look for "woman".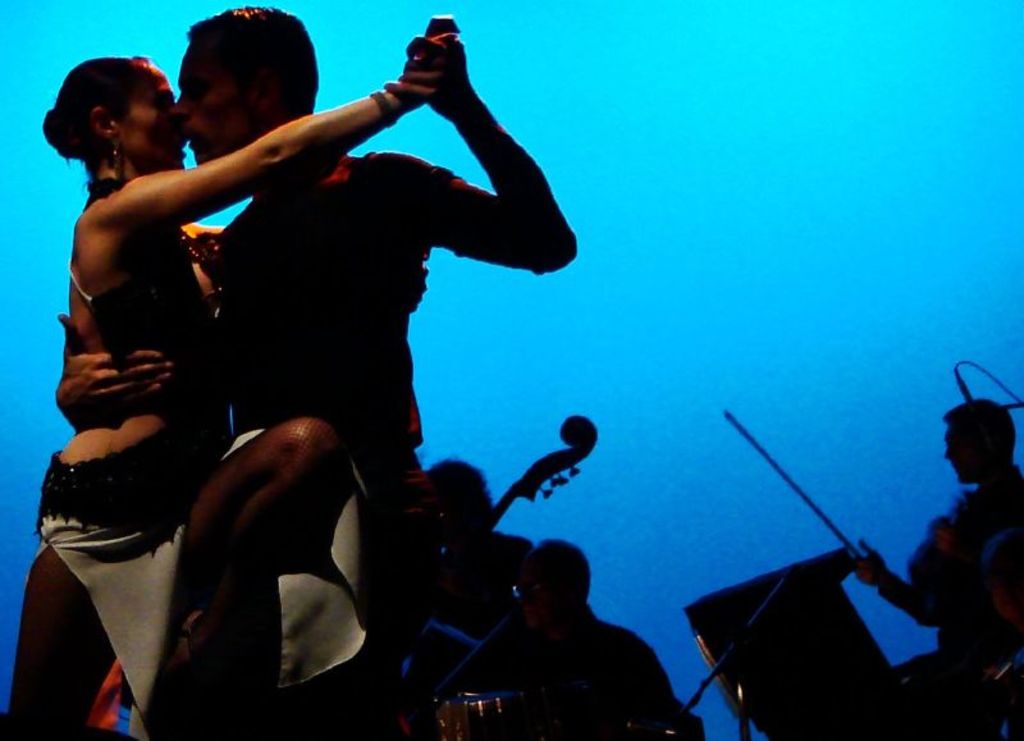
Found: 41:14:407:701.
